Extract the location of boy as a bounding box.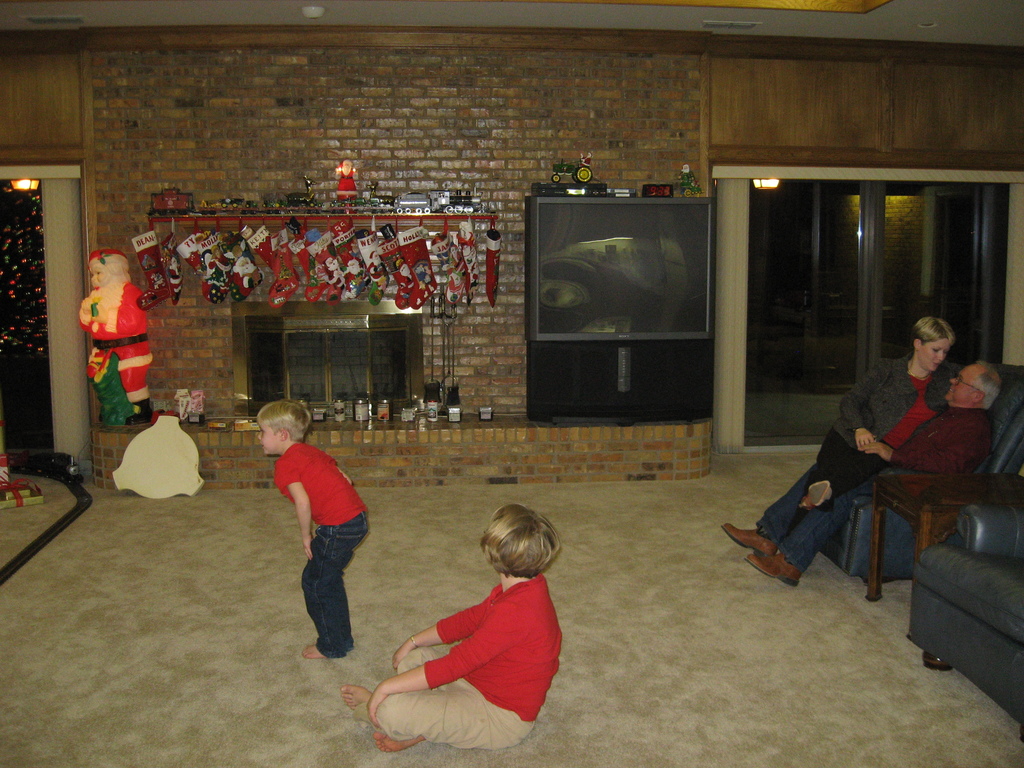
bbox(255, 399, 367, 659).
